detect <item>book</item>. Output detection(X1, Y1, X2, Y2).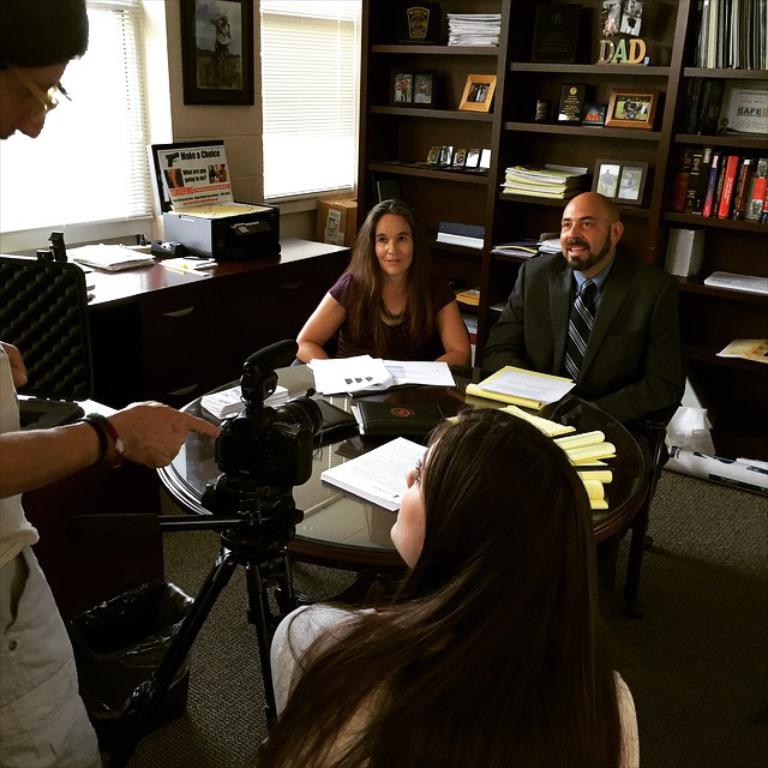
detection(677, 149, 695, 209).
